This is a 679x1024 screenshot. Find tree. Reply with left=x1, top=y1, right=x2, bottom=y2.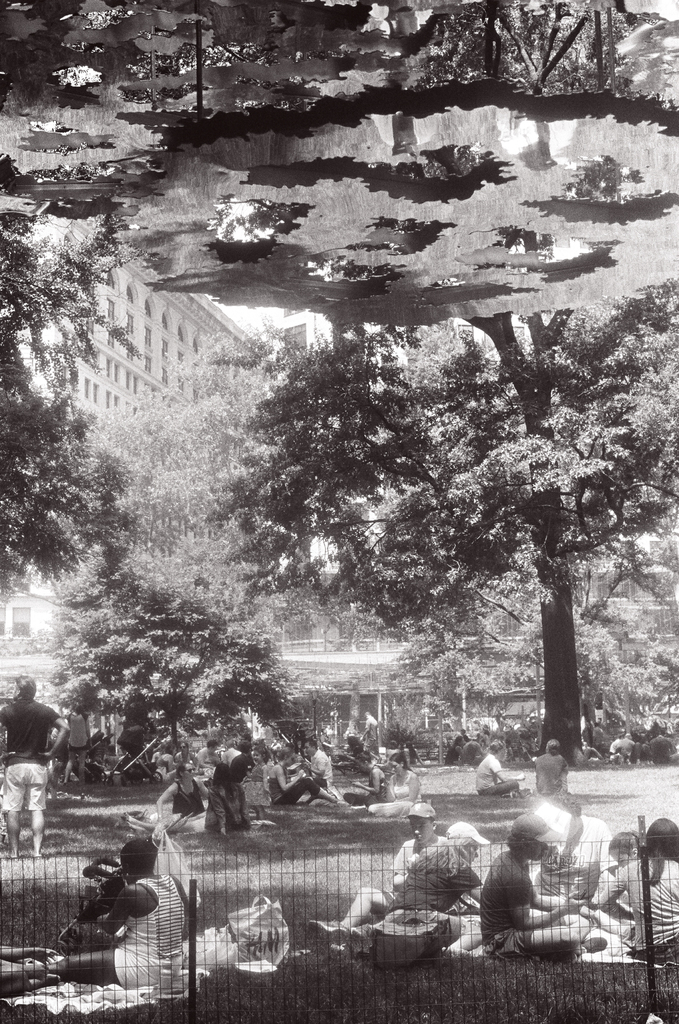
left=47, top=554, right=307, bottom=751.
